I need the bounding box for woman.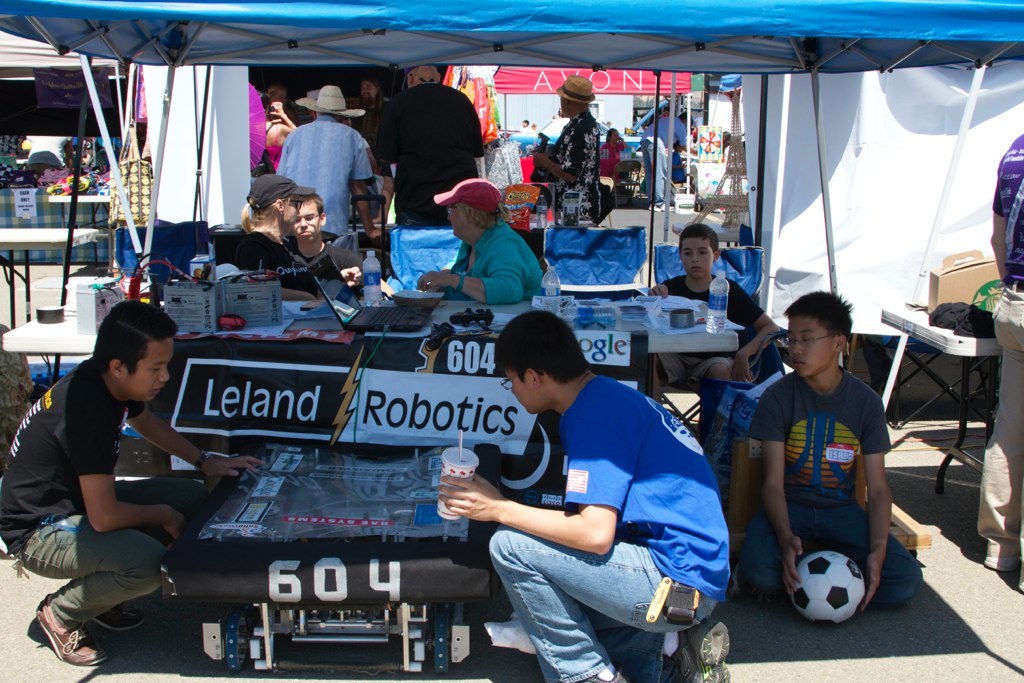
Here it is: pyautogui.locateOnScreen(232, 165, 328, 293).
